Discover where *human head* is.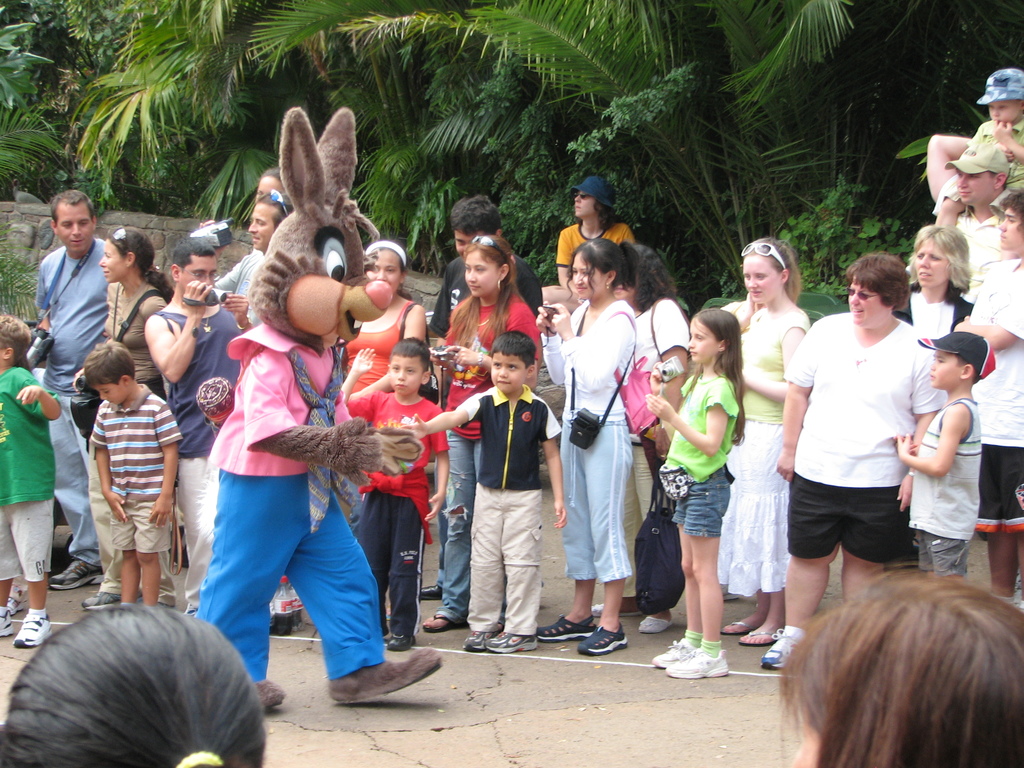
Discovered at bbox(911, 225, 963, 290).
